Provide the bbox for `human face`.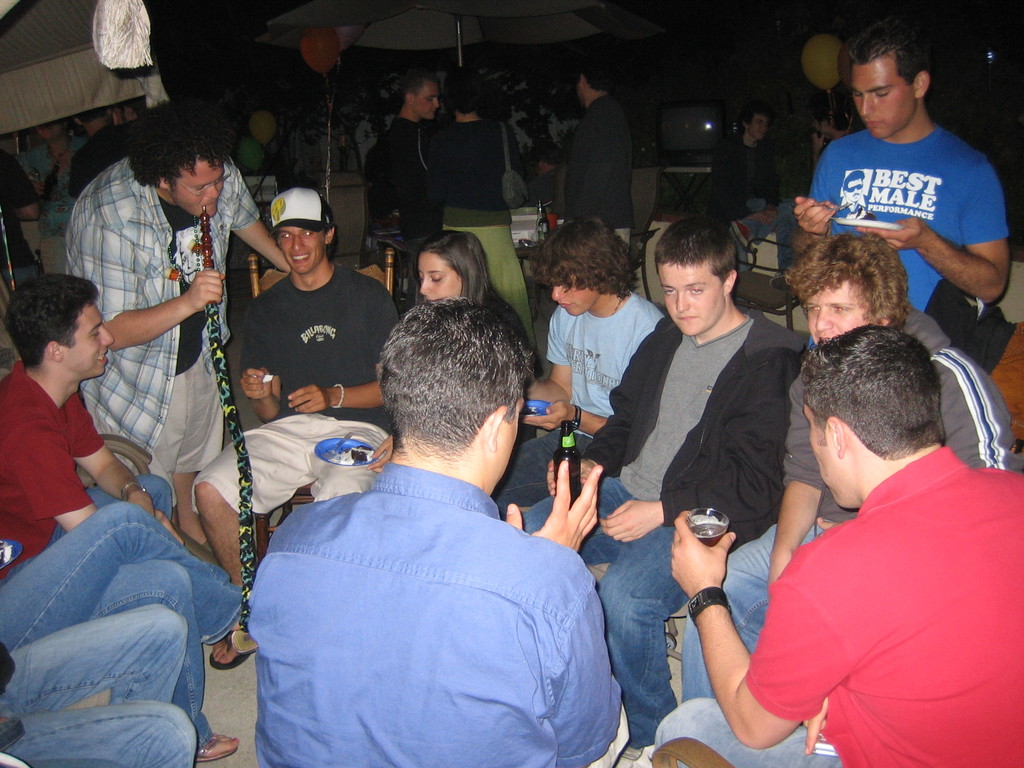
<box>575,83,585,99</box>.
